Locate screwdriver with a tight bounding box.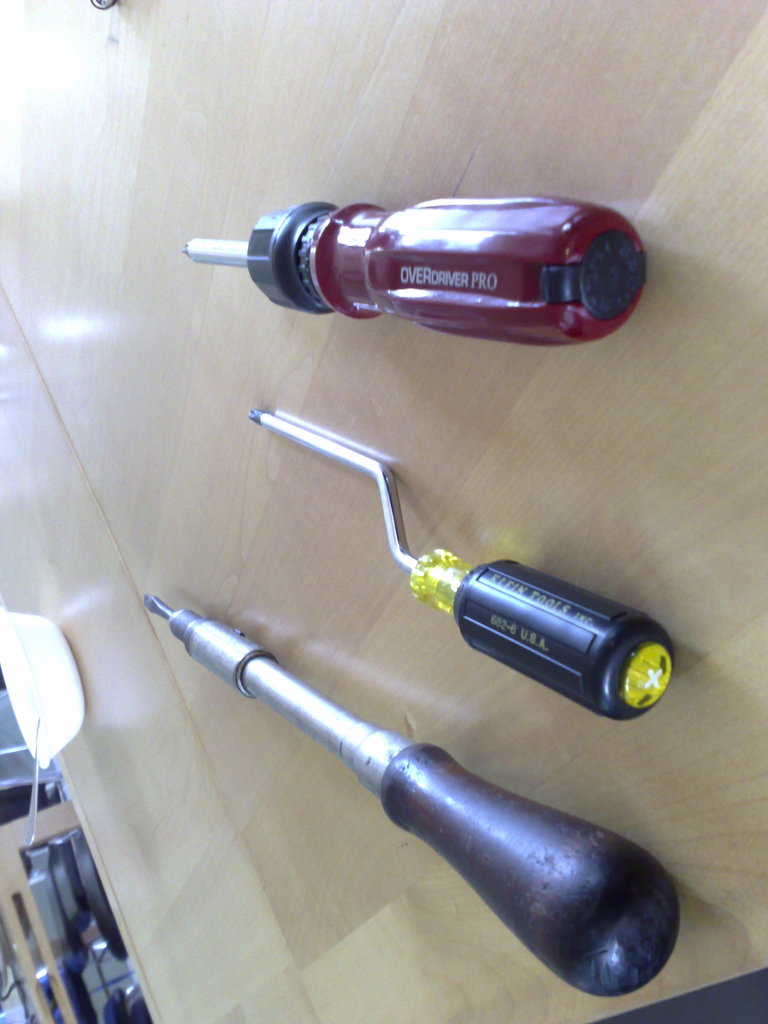
[x1=247, y1=401, x2=667, y2=721].
